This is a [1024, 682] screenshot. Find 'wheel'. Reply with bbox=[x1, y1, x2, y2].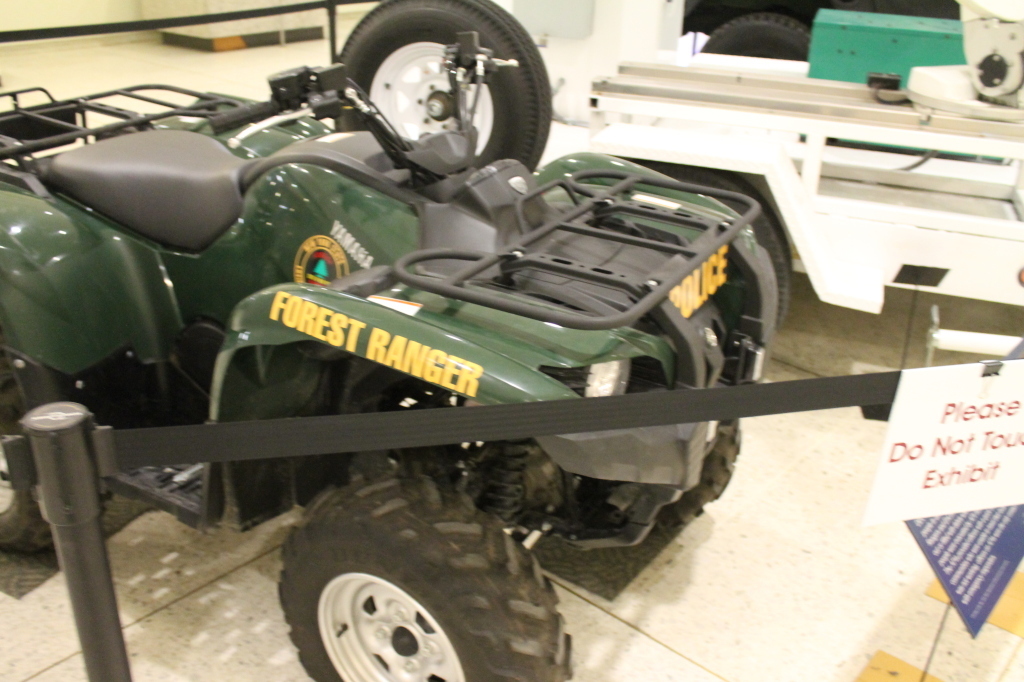
bbox=[324, 7, 555, 175].
